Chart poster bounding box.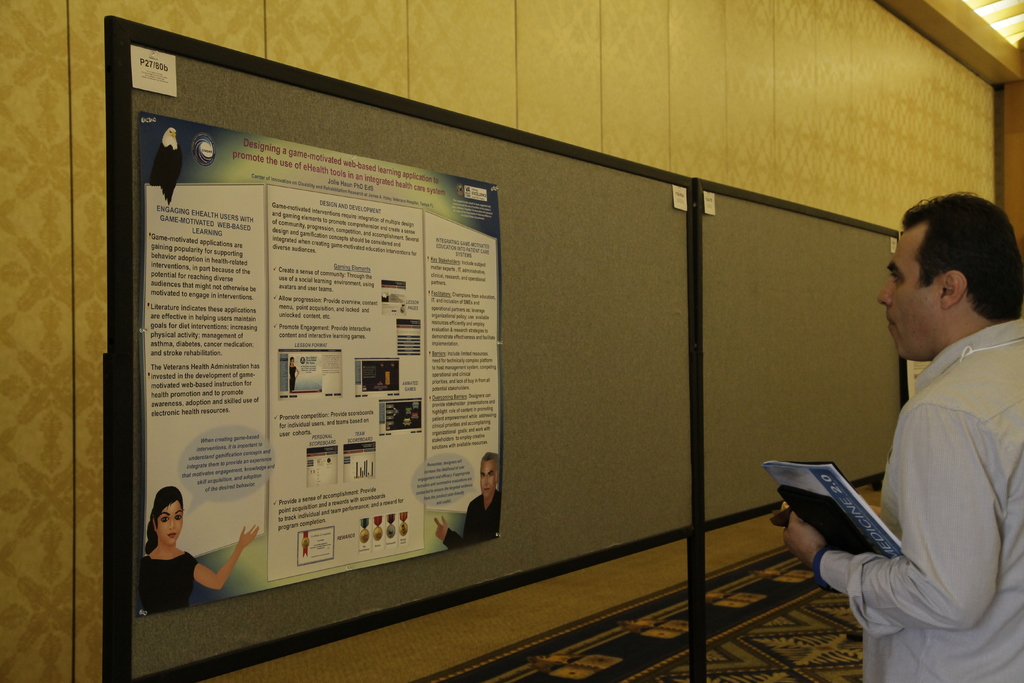
Charted: 138,115,505,625.
